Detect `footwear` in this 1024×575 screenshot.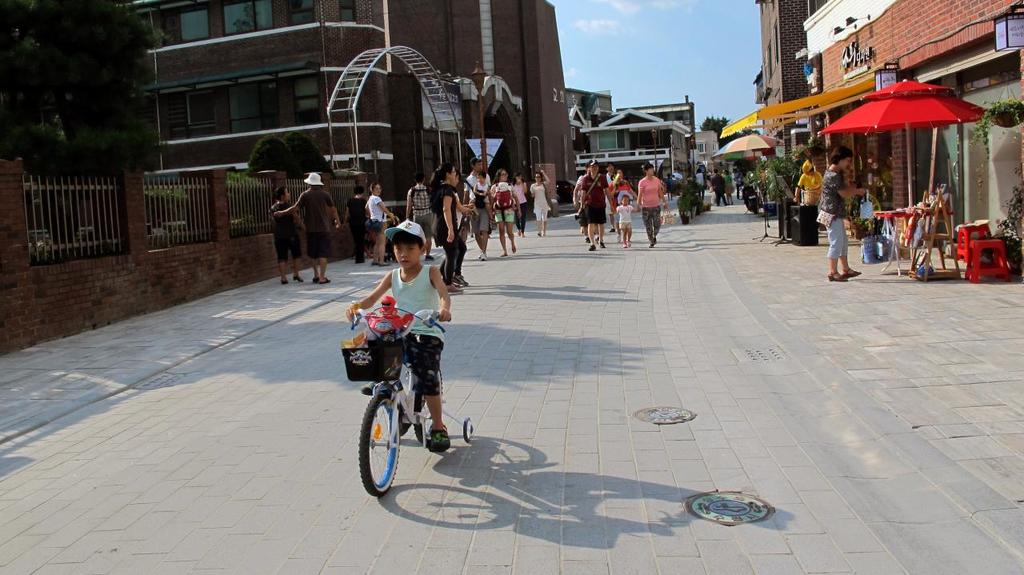
Detection: (left=511, top=244, right=517, bottom=256).
